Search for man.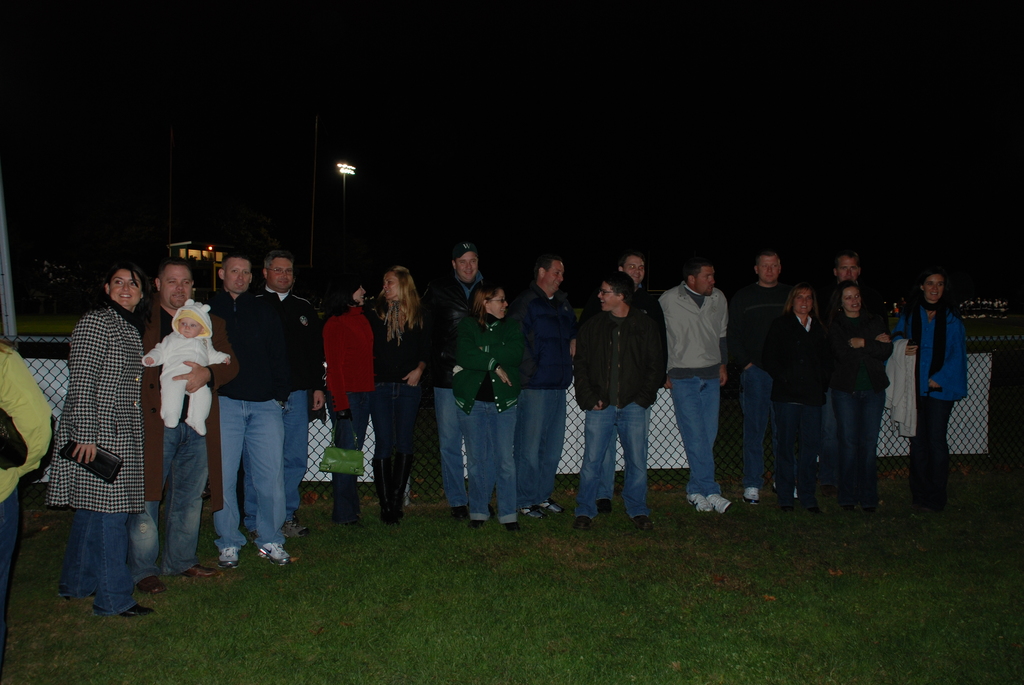
Found at region(506, 254, 582, 520).
